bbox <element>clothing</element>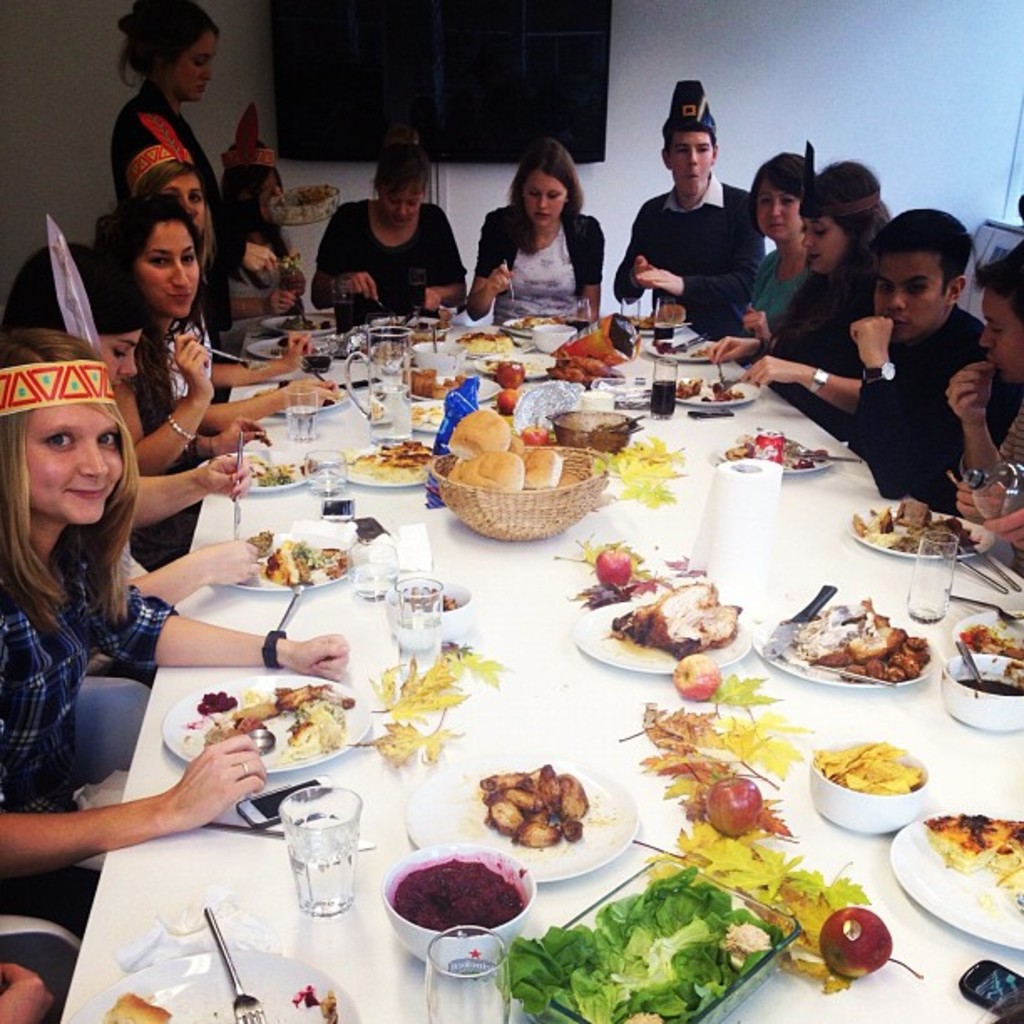
crop(604, 184, 760, 336)
